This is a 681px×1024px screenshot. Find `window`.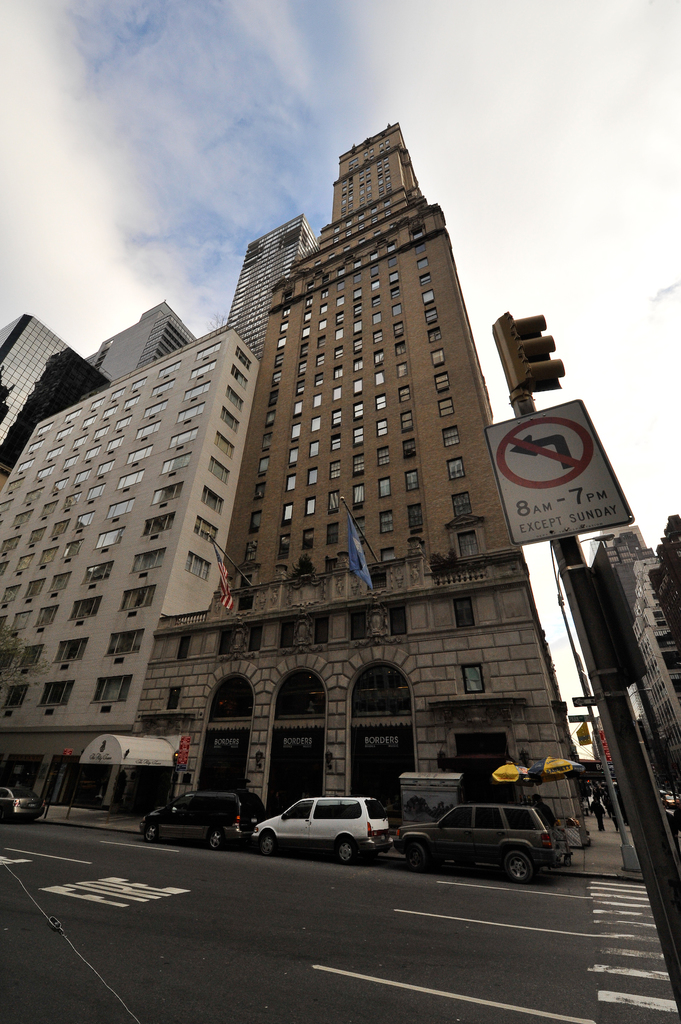
Bounding box: detection(162, 361, 178, 377).
